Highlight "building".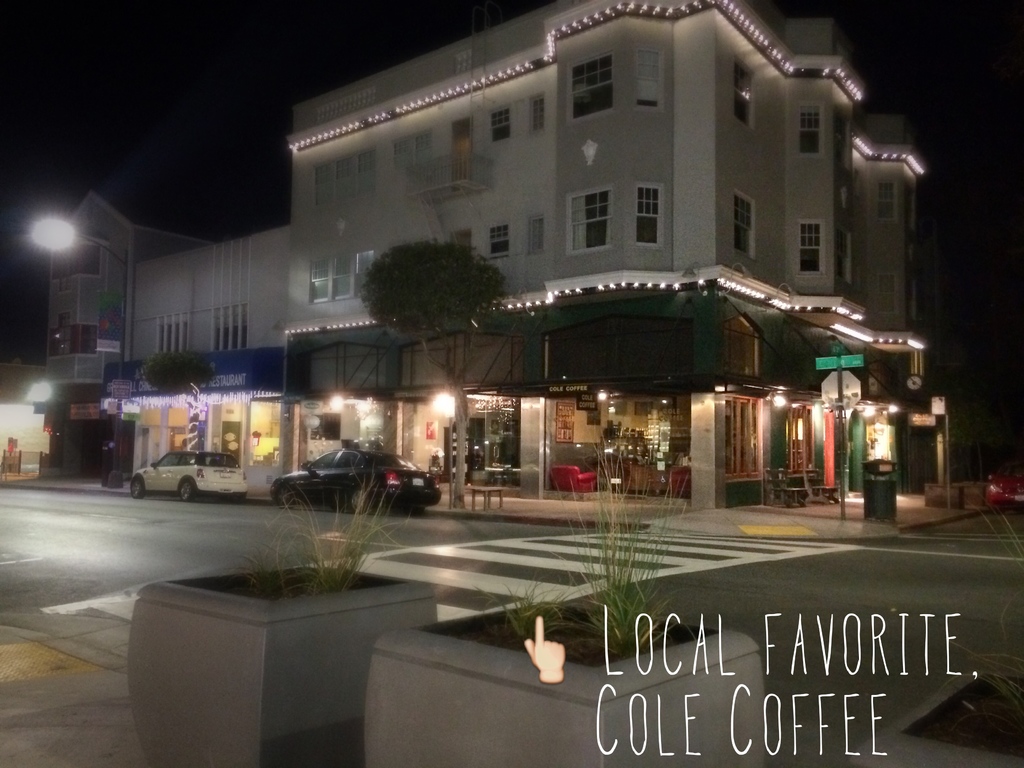
Highlighted region: select_region(40, 186, 214, 482).
